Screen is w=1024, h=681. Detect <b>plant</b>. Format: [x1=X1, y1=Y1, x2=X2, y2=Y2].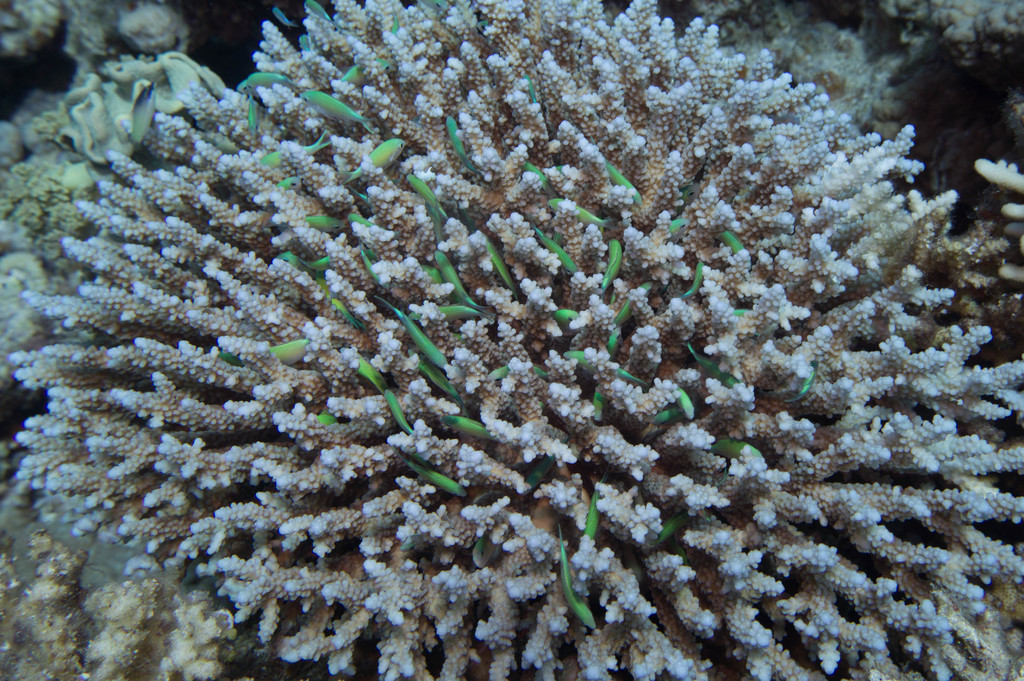
[x1=0, y1=0, x2=1023, y2=680].
